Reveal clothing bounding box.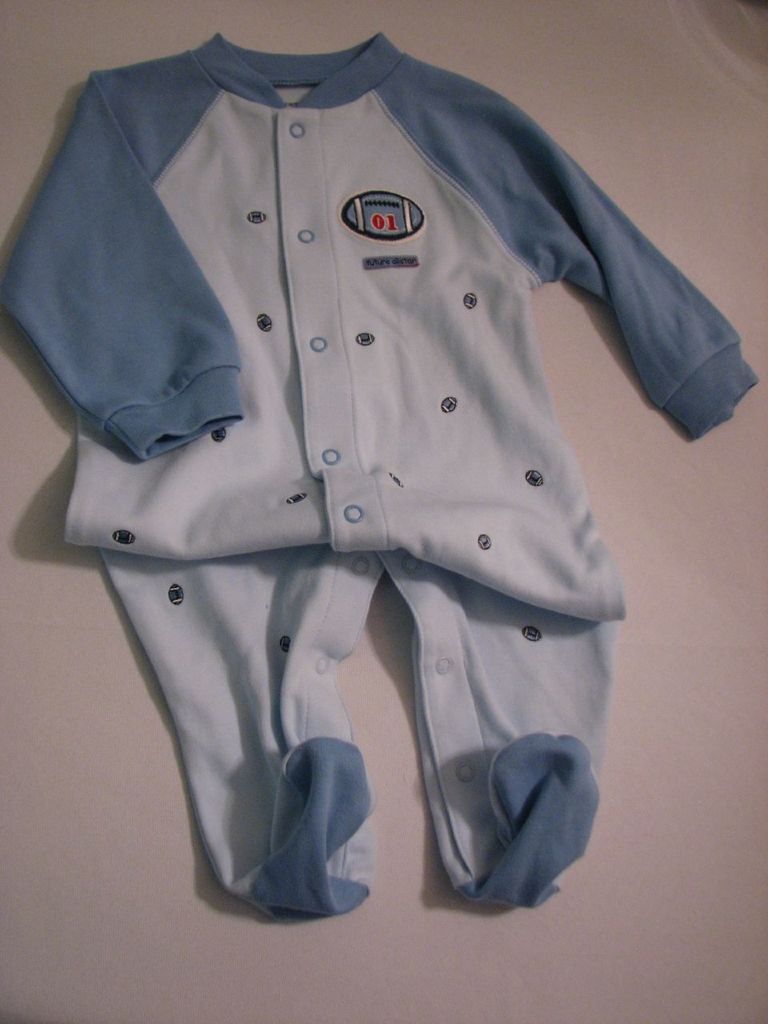
Revealed: (x1=4, y1=23, x2=758, y2=923).
